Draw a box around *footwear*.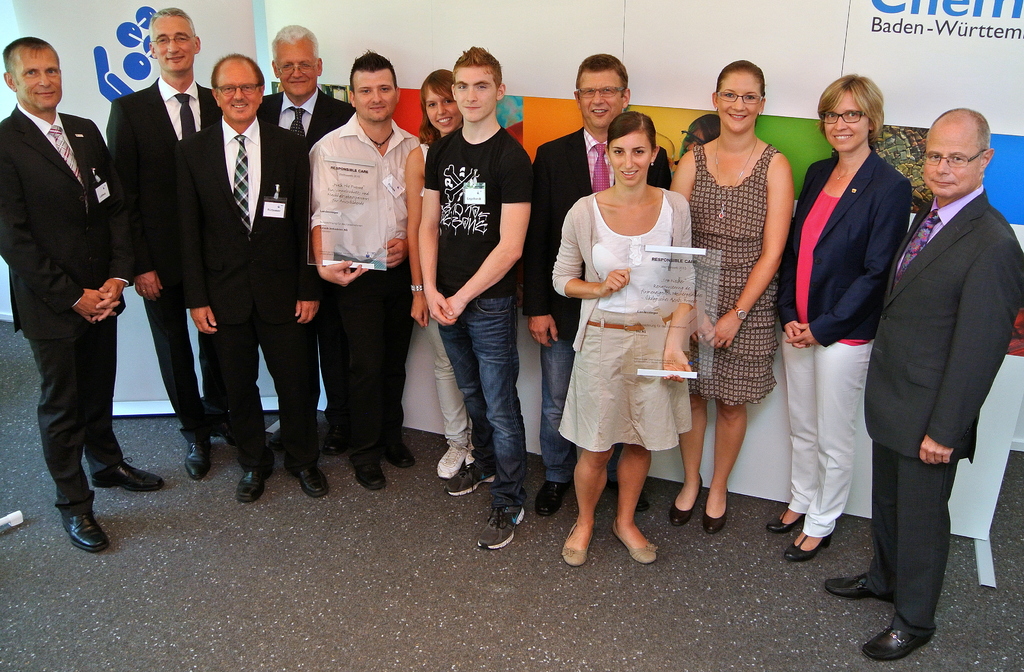
select_region(182, 438, 211, 478).
